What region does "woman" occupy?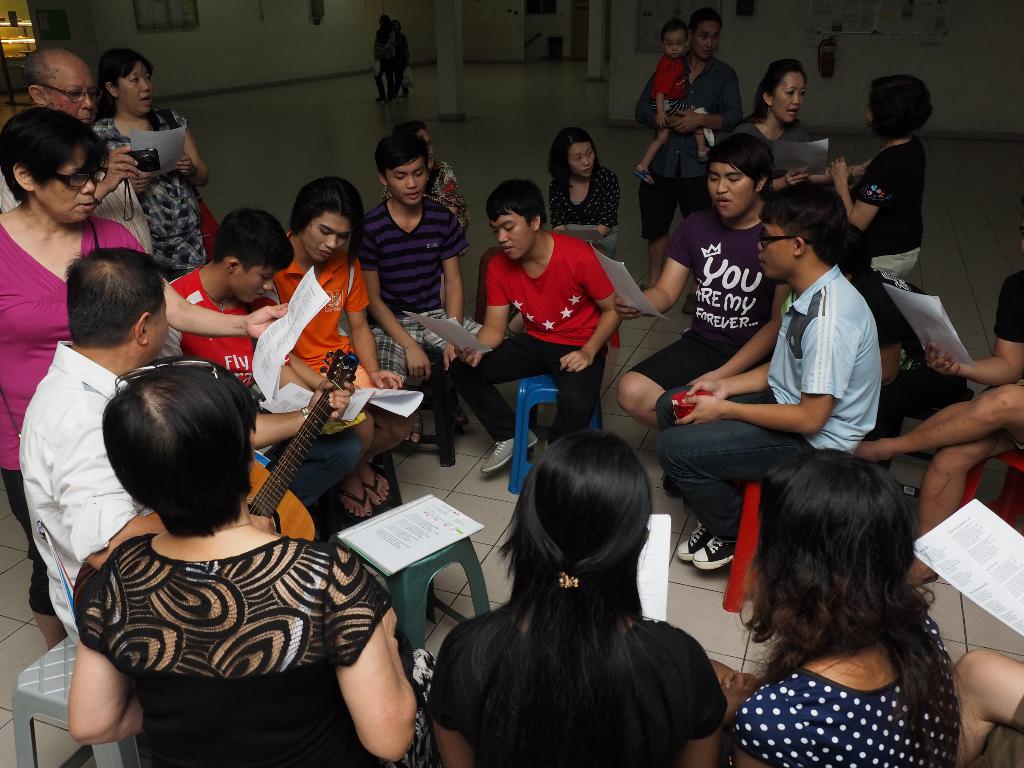
BBox(728, 444, 963, 767).
